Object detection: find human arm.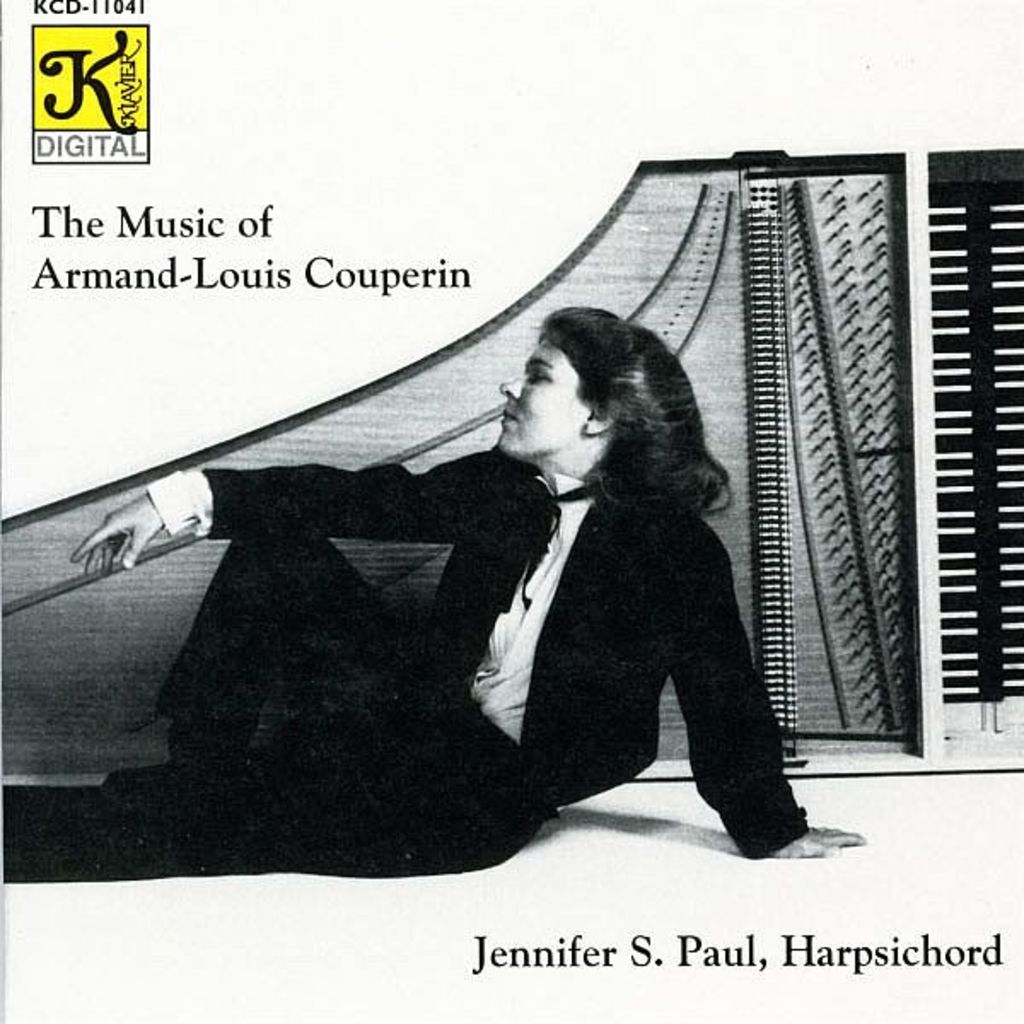
box(75, 439, 485, 573).
